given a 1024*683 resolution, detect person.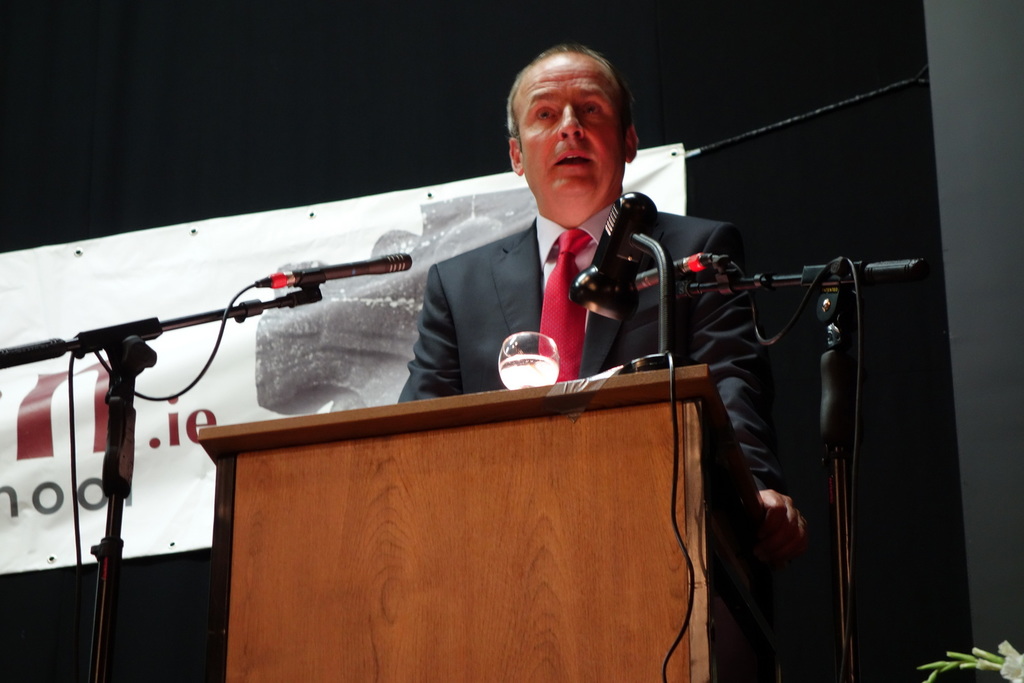
[left=376, top=66, right=714, bottom=457].
